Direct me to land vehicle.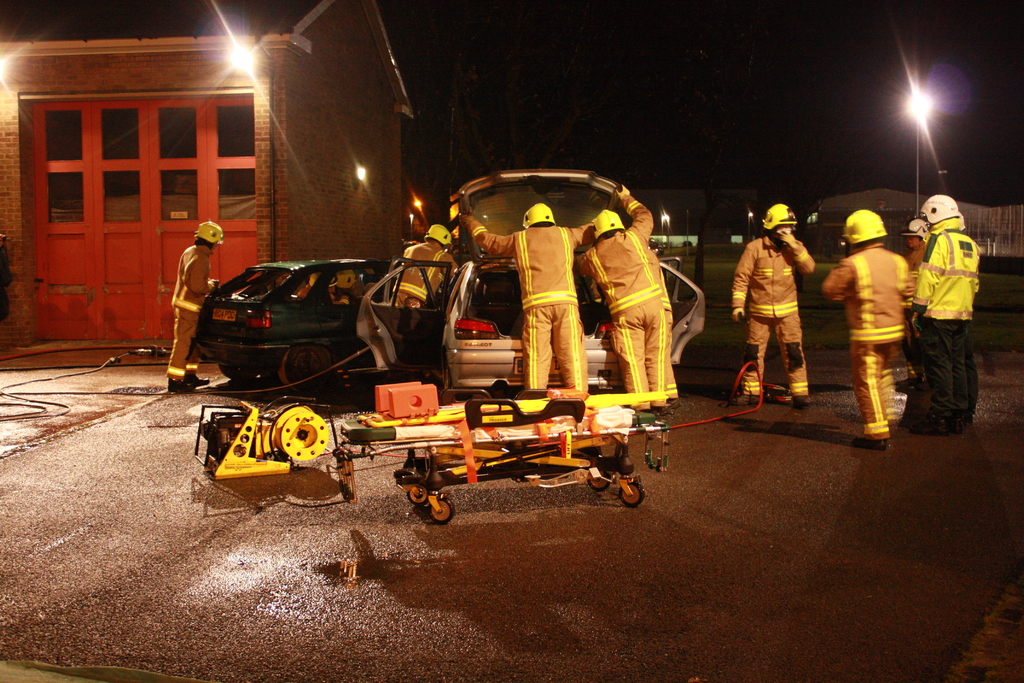
Direction: Rect(183, 242, 421, 391).
